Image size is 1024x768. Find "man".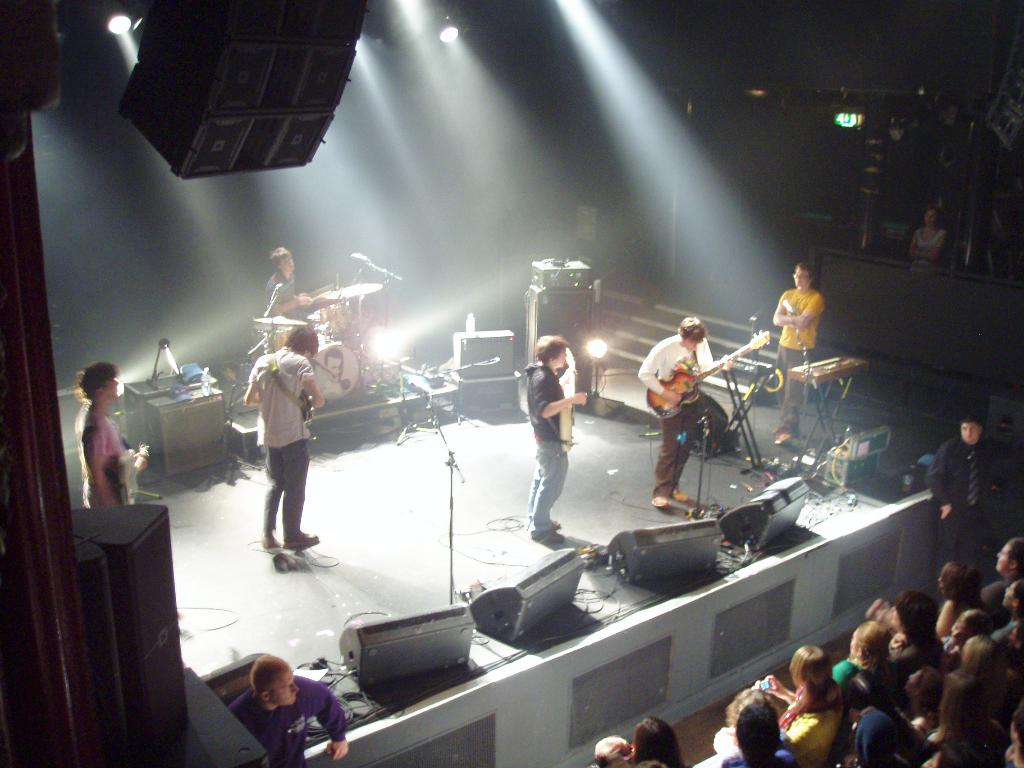
229/651/353/767.
